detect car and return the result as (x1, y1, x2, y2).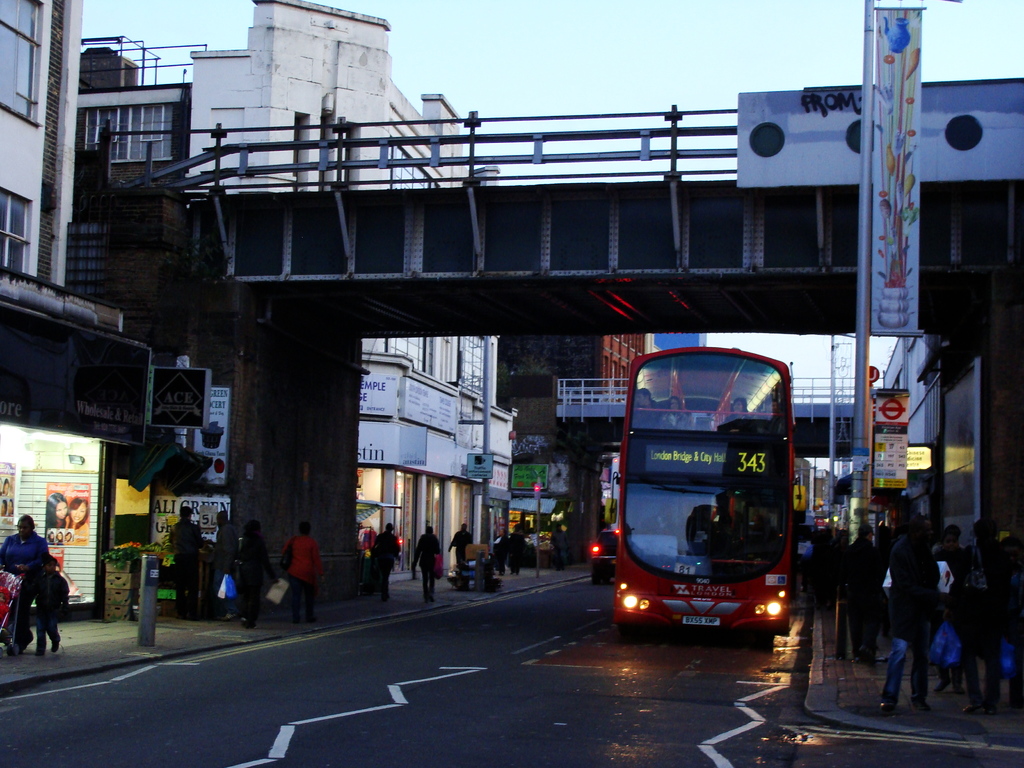
(588, 526, 619, 584).
